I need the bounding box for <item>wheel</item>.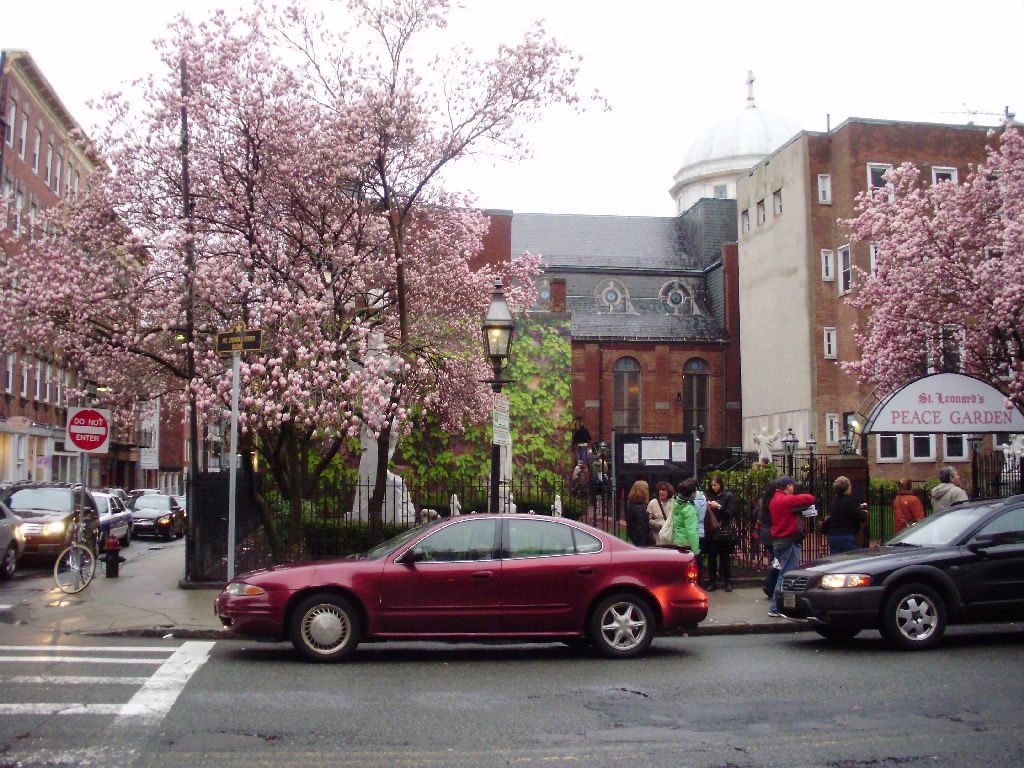
Here it is: 818 626 858 644.
